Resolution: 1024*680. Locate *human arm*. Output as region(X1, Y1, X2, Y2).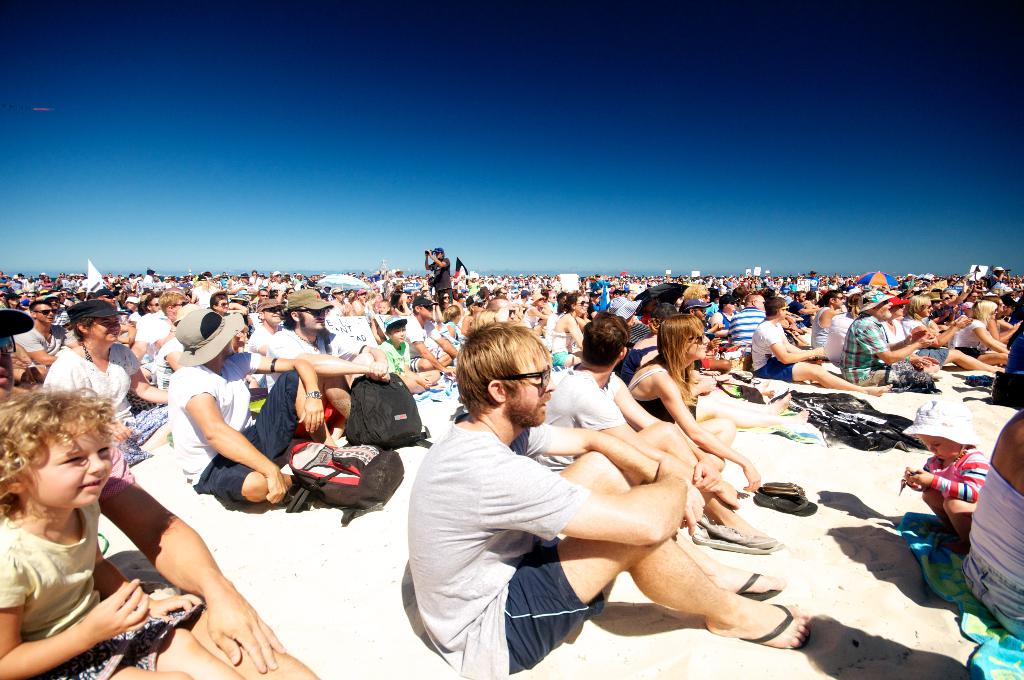
region(763, 319, 829, 369).
